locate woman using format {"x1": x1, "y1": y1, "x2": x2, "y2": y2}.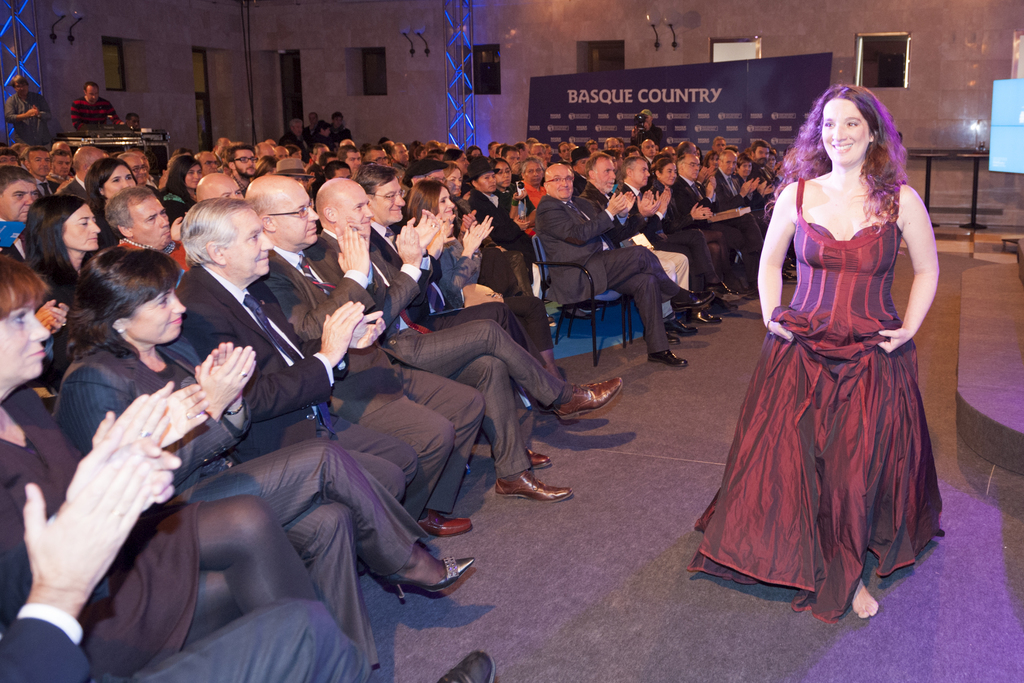
{"x1": 495, "y1": 157, "x2": 516, "y2": 198}.
